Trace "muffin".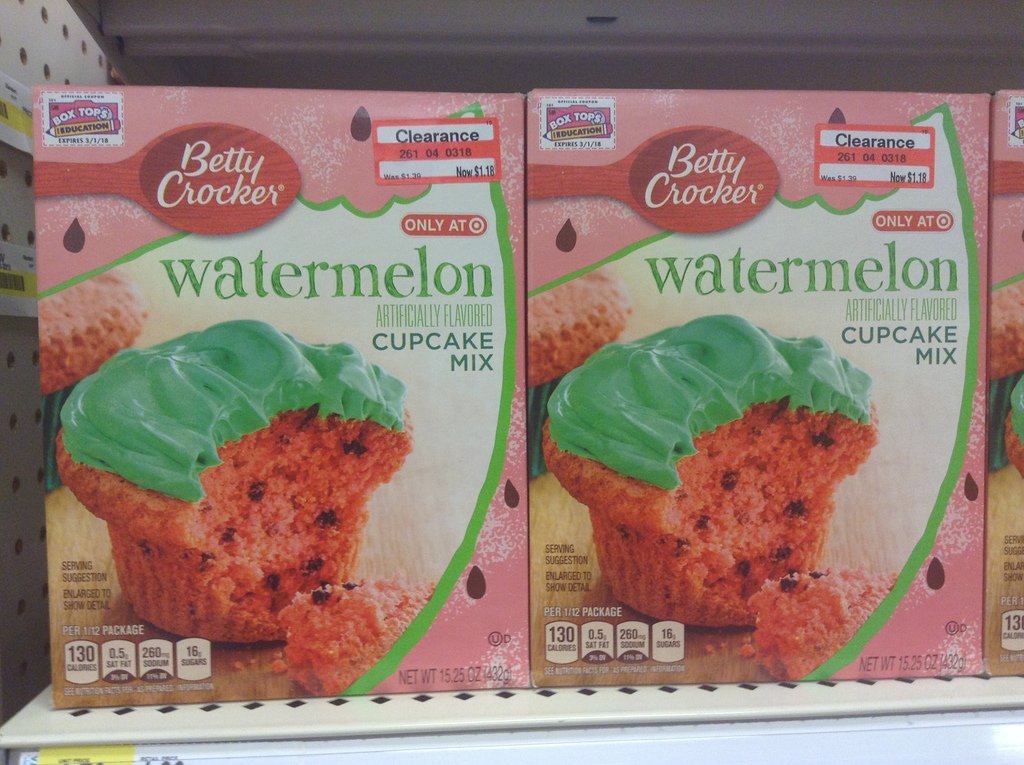
Traced to (49,319,410,638).
